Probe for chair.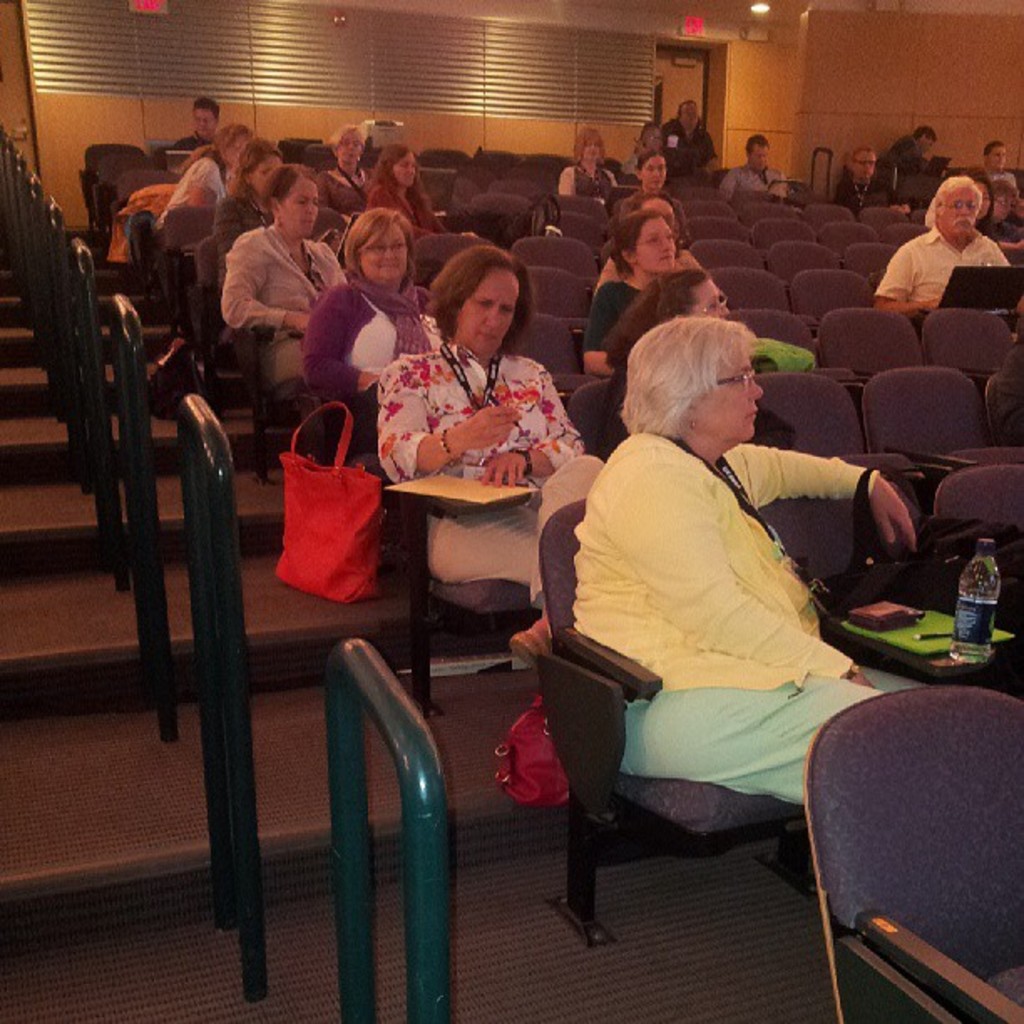
Probe result: (x1=410, y1=231, x2=487, y2=288).
